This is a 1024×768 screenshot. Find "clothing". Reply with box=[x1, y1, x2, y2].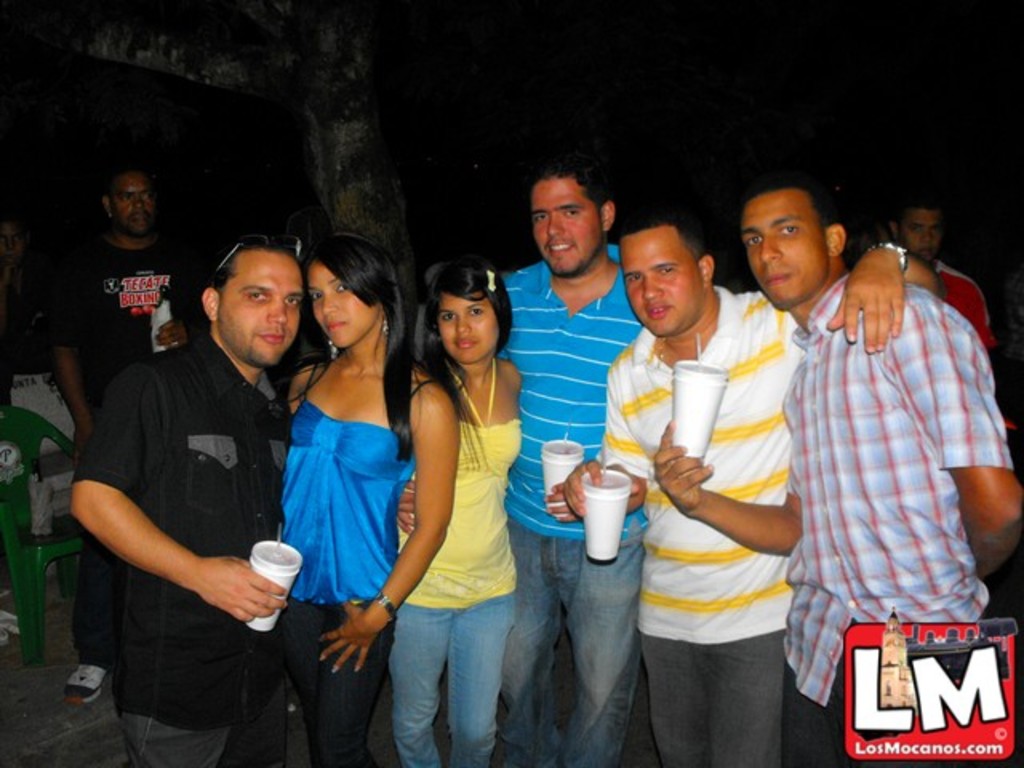
box=[50, 235, 190, 659].
